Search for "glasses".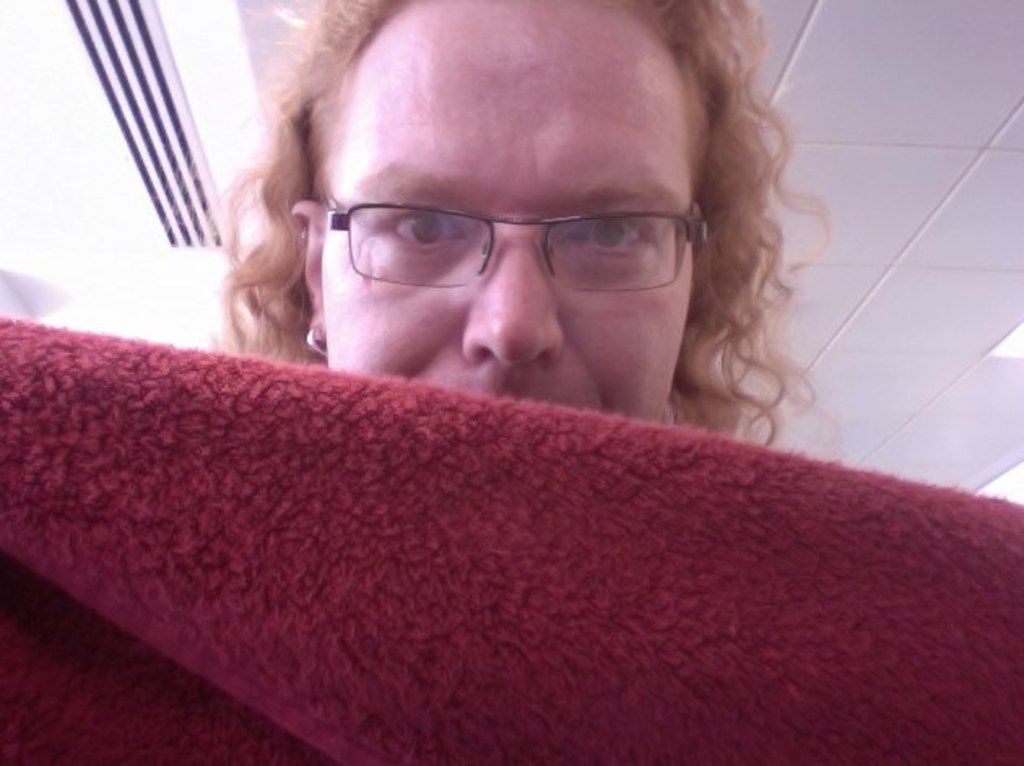
Found at (left=312, top=192, right=714, bottom=293).
